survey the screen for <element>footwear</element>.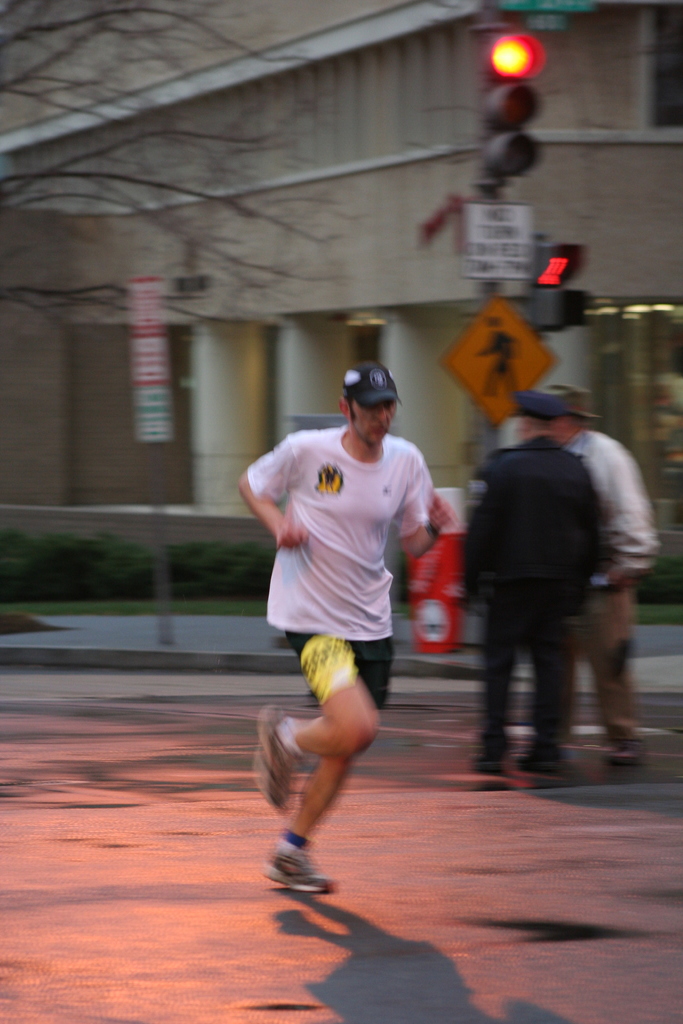
Survey found: pyautogui.locateOnScreen(246, 702, 299, 809).
